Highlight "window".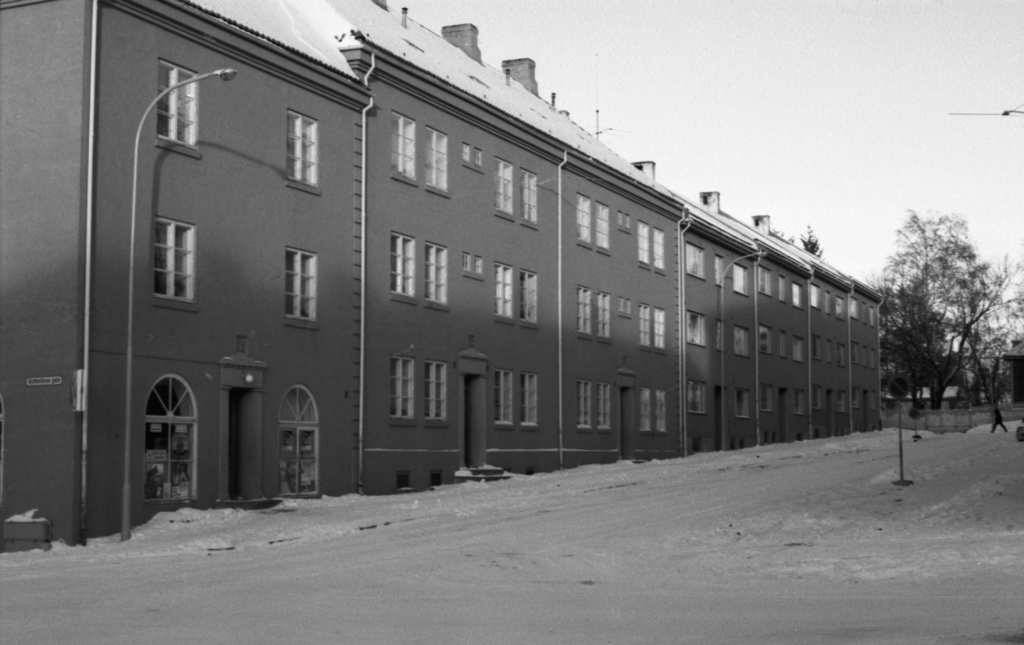
Highlighted region: detection(758, 265, 773, 296).
